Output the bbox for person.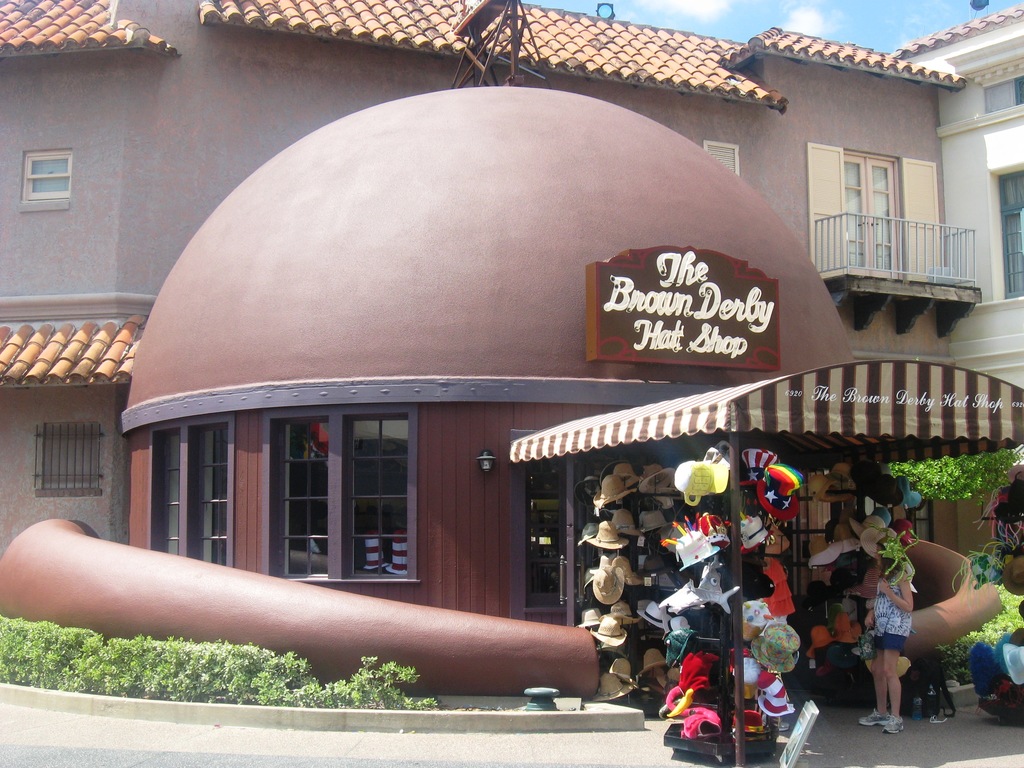
box(853, 541, 915, 735).
